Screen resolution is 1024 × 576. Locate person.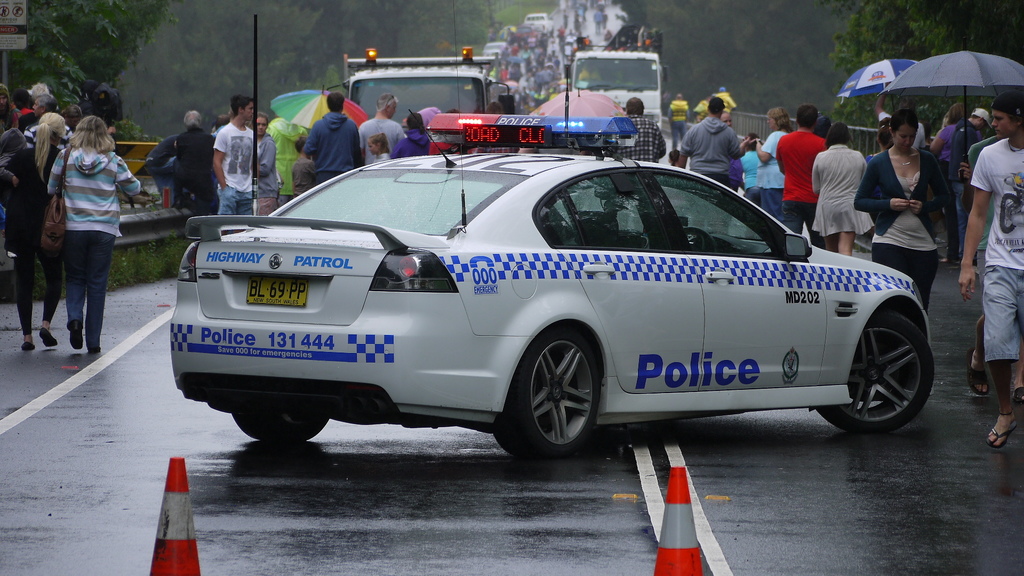
locate(164, 107, 218, 218).
